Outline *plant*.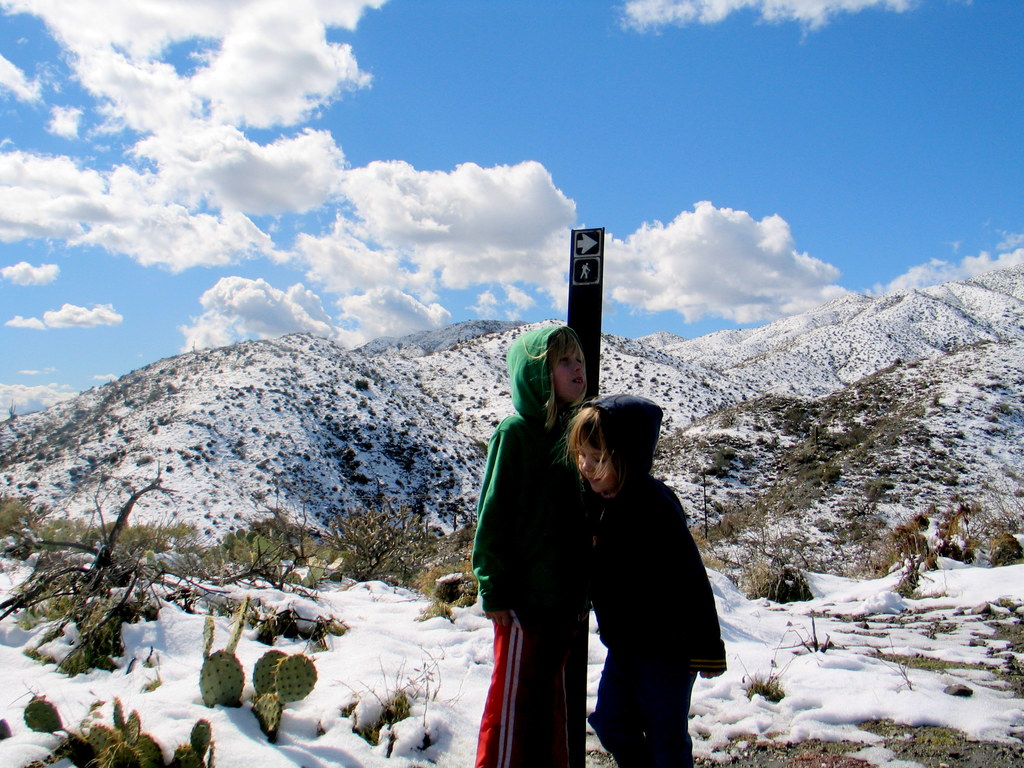
Outline: crop(735, 629, 788, 701).
